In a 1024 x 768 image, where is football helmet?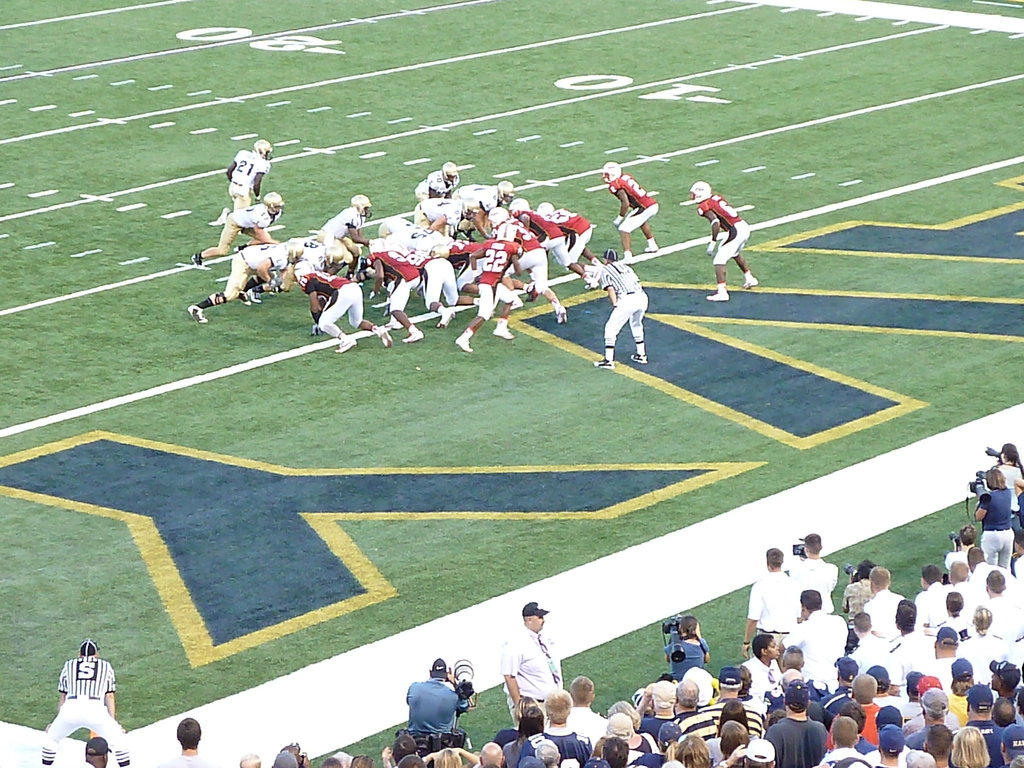
{"left": 465, "top": 198, "right": 477, "bottom": 220}.
